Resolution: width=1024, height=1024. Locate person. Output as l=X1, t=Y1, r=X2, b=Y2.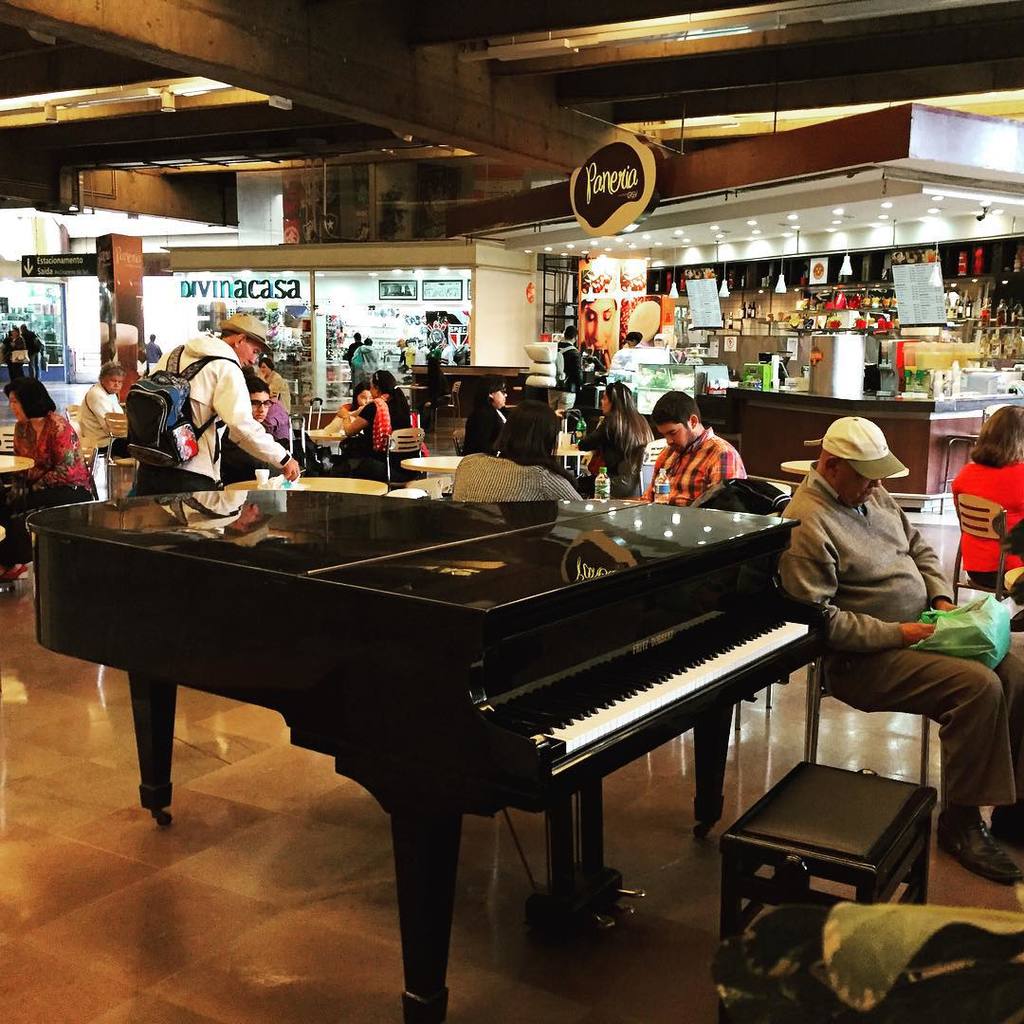
l=647, t=384, r=757, b=511.
